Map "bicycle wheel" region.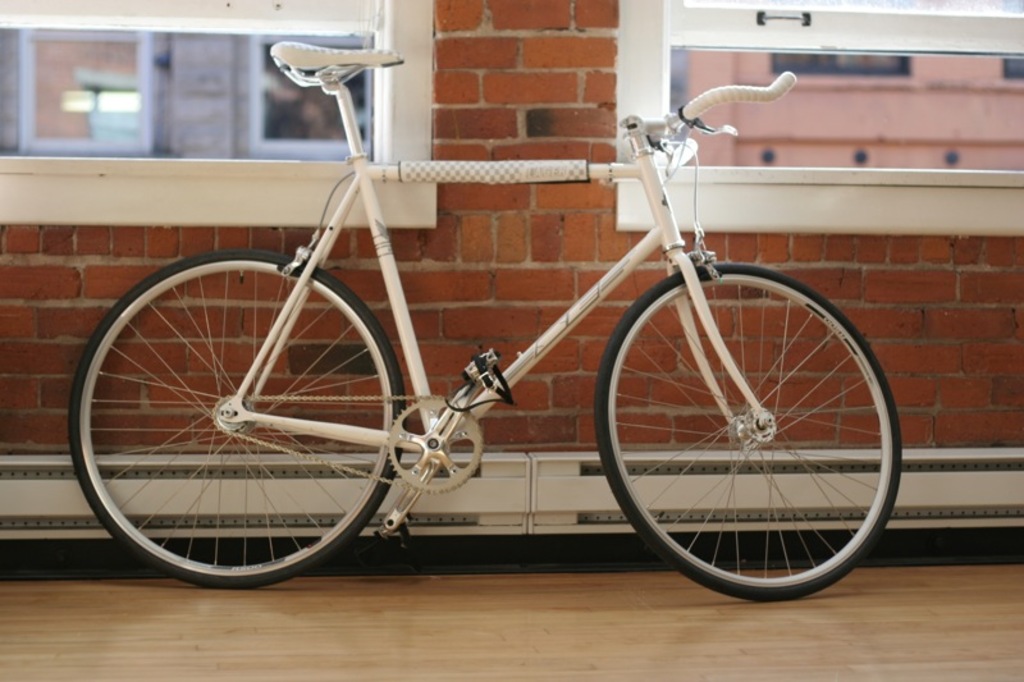
Mapped to left=67, top=251, right=412, bottom=594.
